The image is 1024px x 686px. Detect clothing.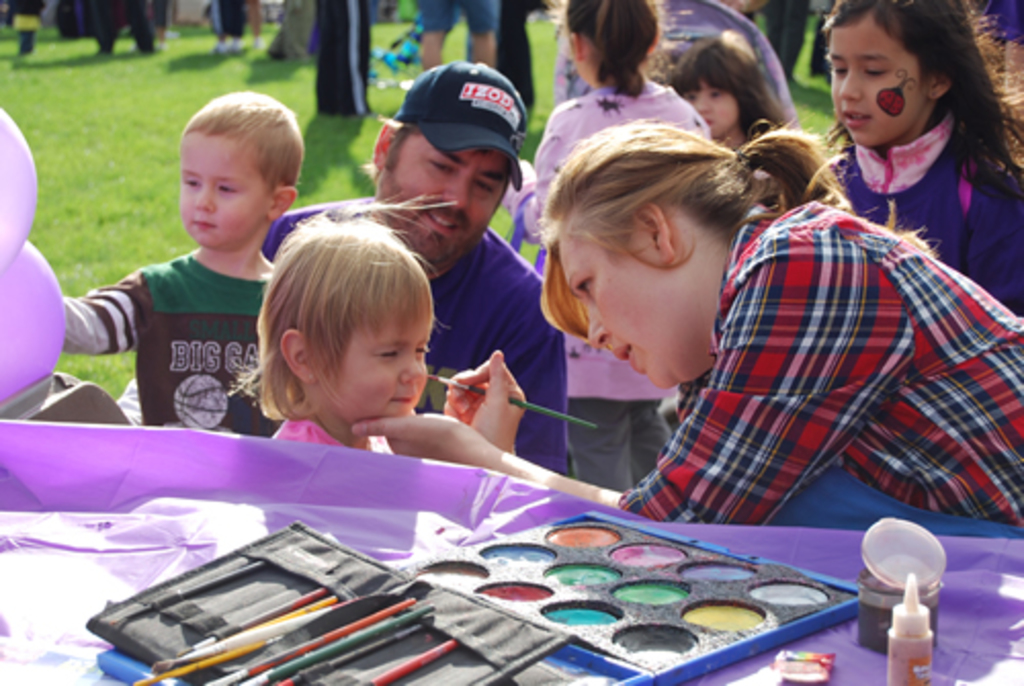
Detection: rect(84, 0, 166, 63).
